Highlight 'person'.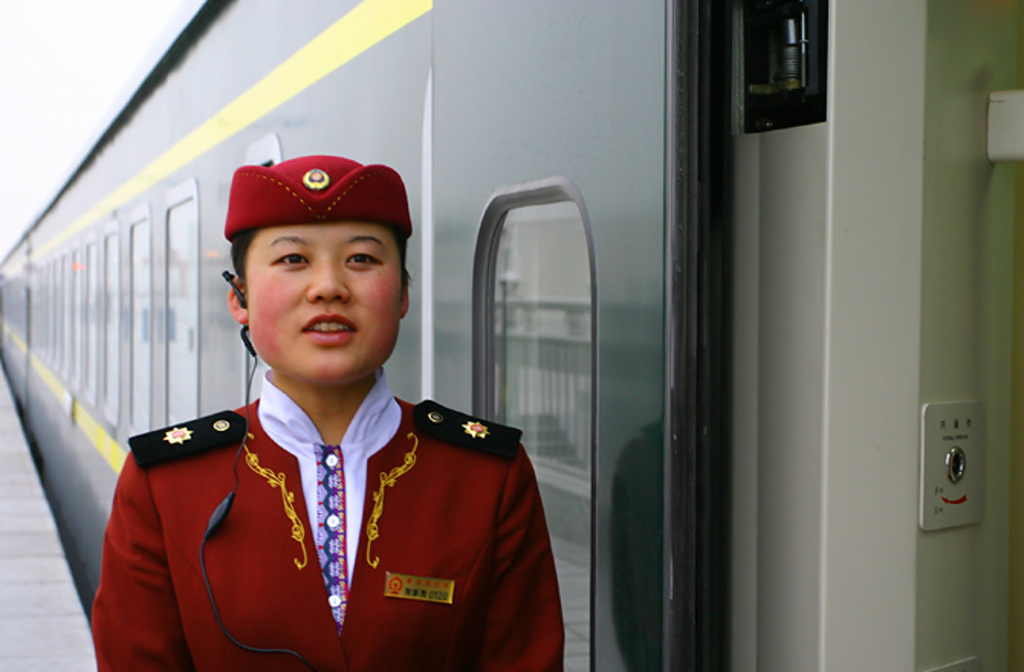
Highlighted region: [92,154,567,670].
